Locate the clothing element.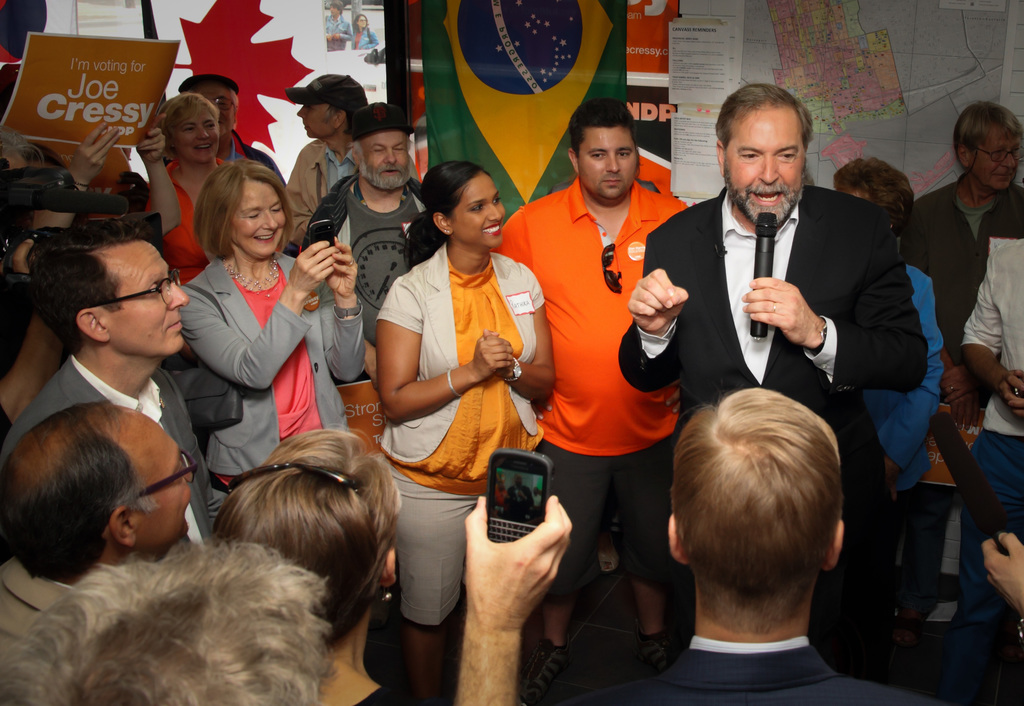
Element bbox: 348, 687, 419, 705.
